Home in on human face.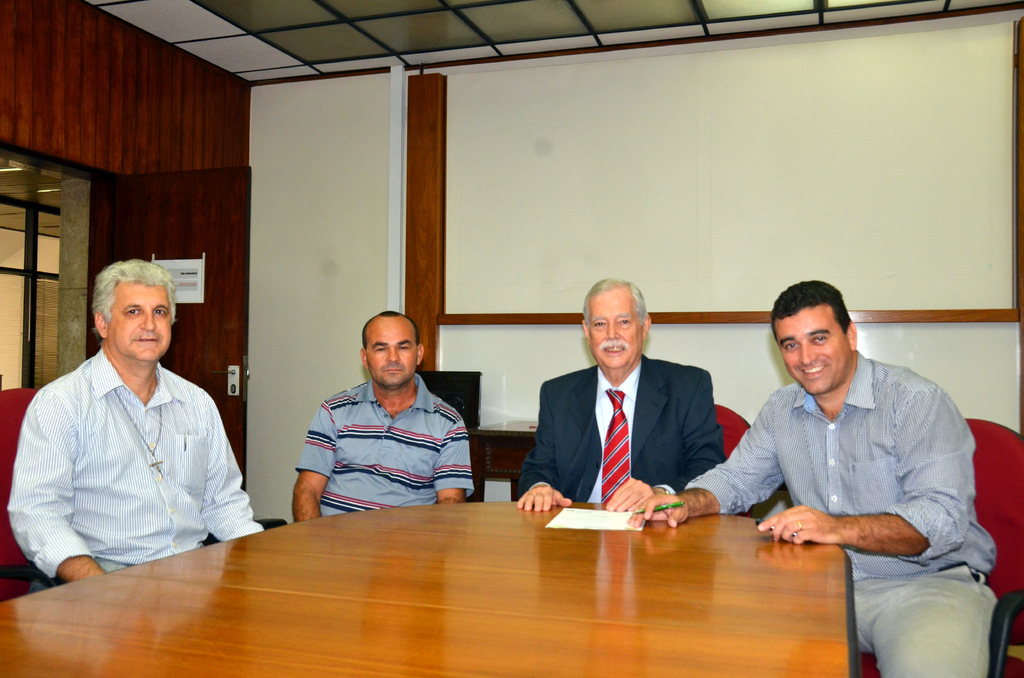
Homed in at bbox=(365, 315, 415, 390).
